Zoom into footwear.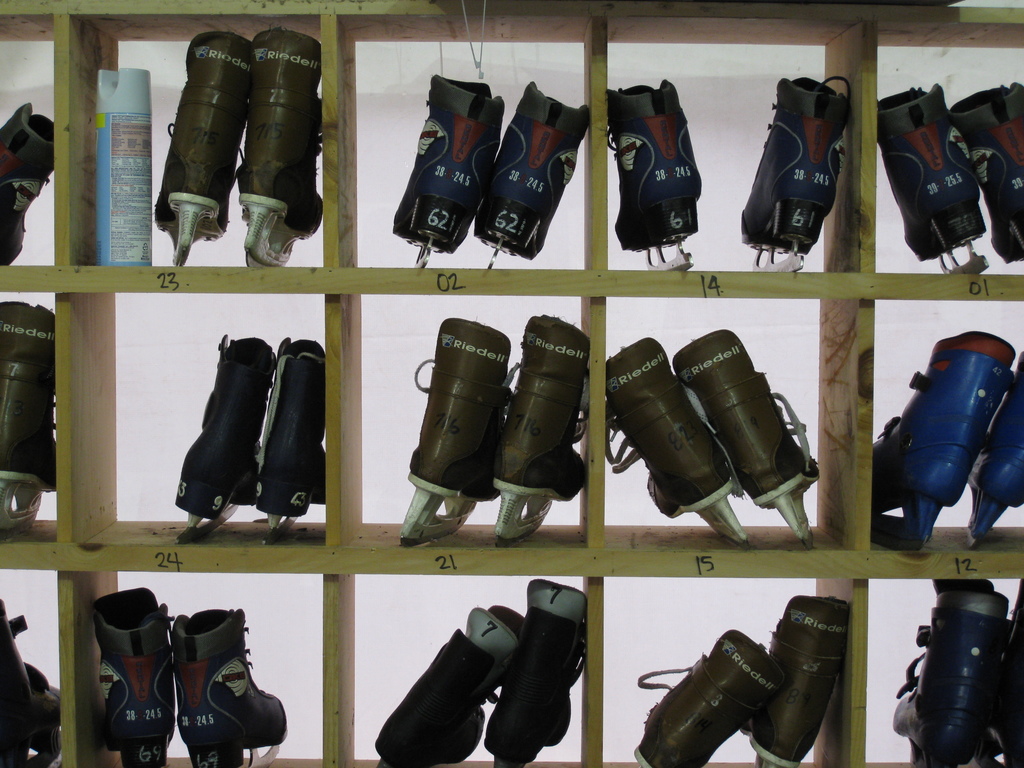
Zoom target: [91,585,174,767].
